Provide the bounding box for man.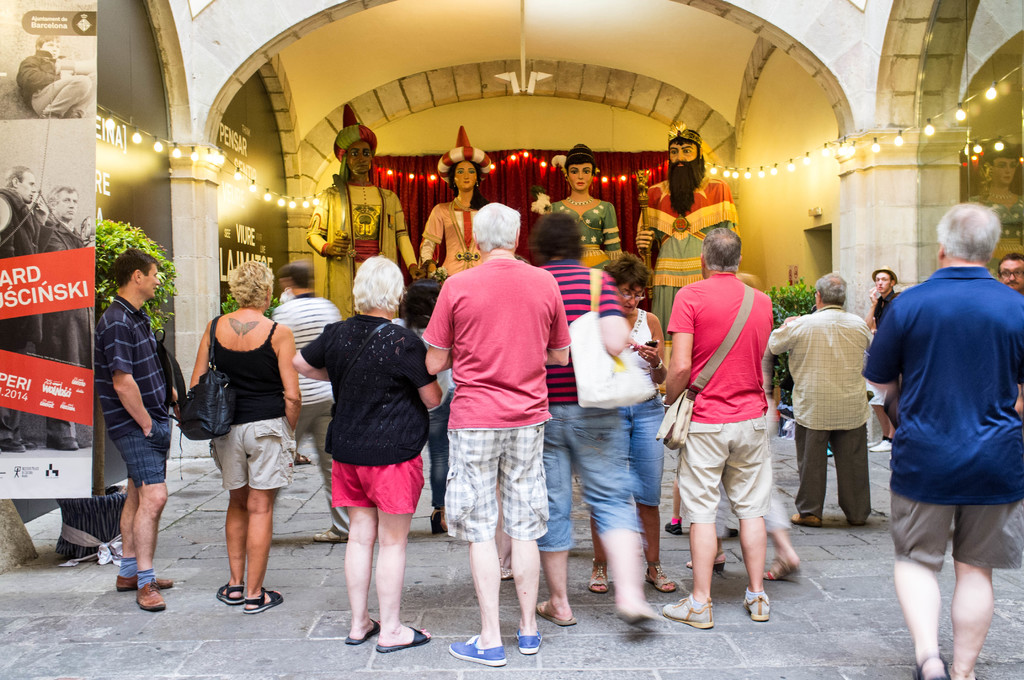
<box>85,248,175,609</box>.
